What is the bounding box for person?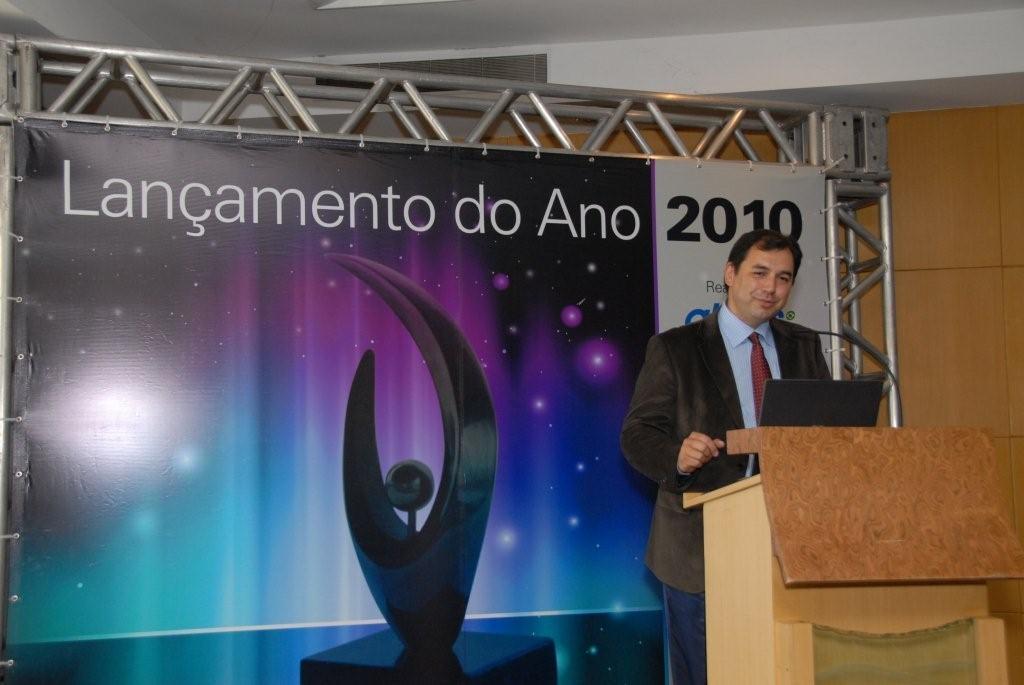
[640, 207, 835, 607].
